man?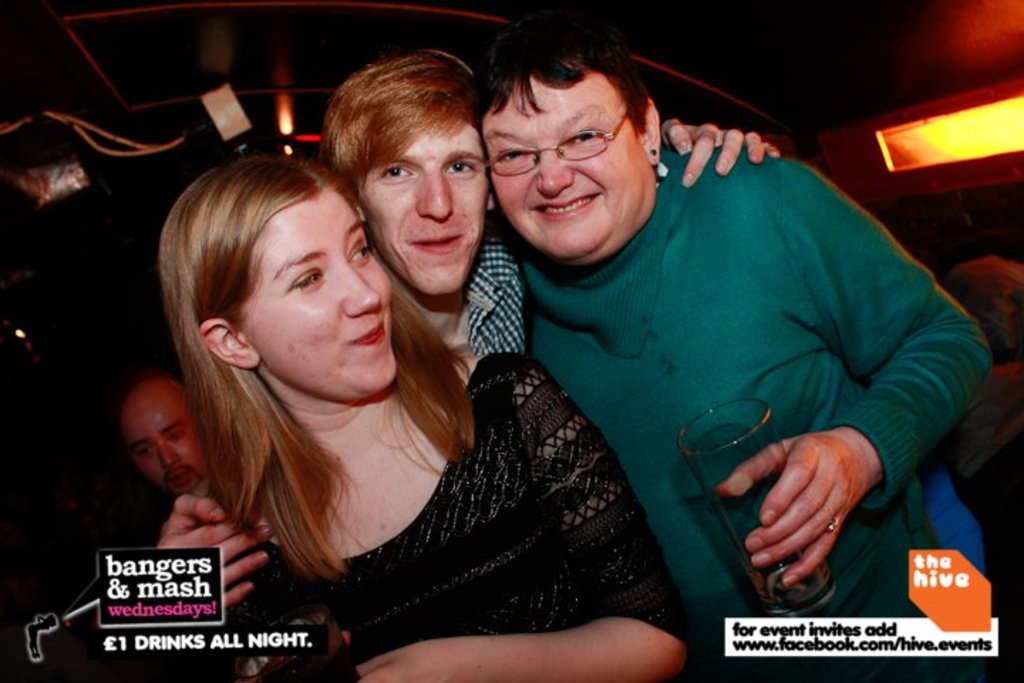
select_region(319, 50, 526, 356)
